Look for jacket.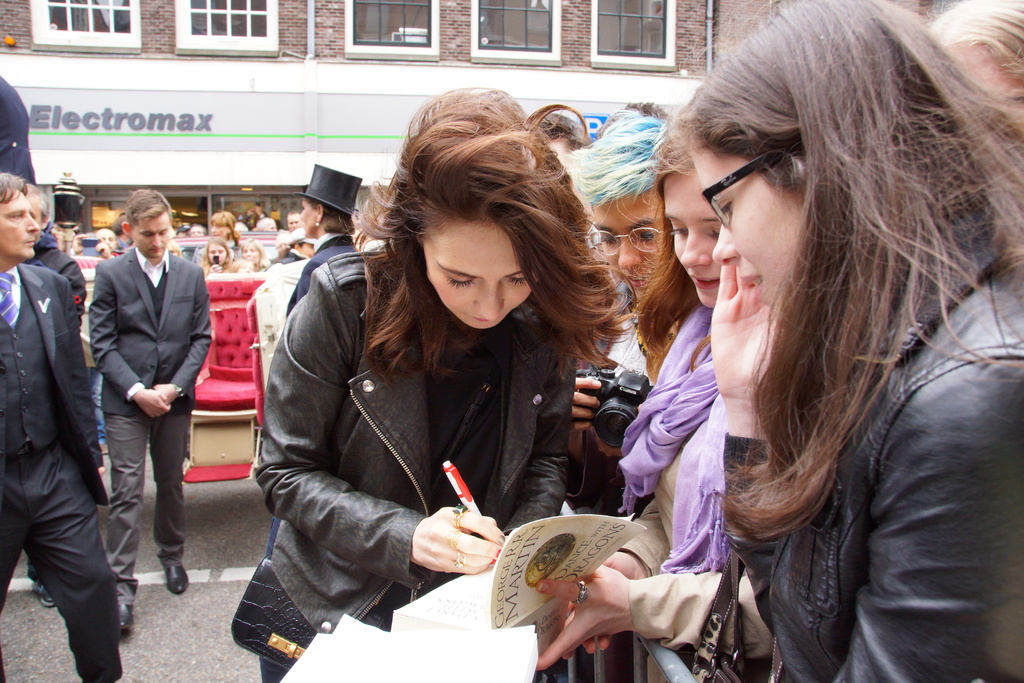
Found: [234, 235, 605, 620].
